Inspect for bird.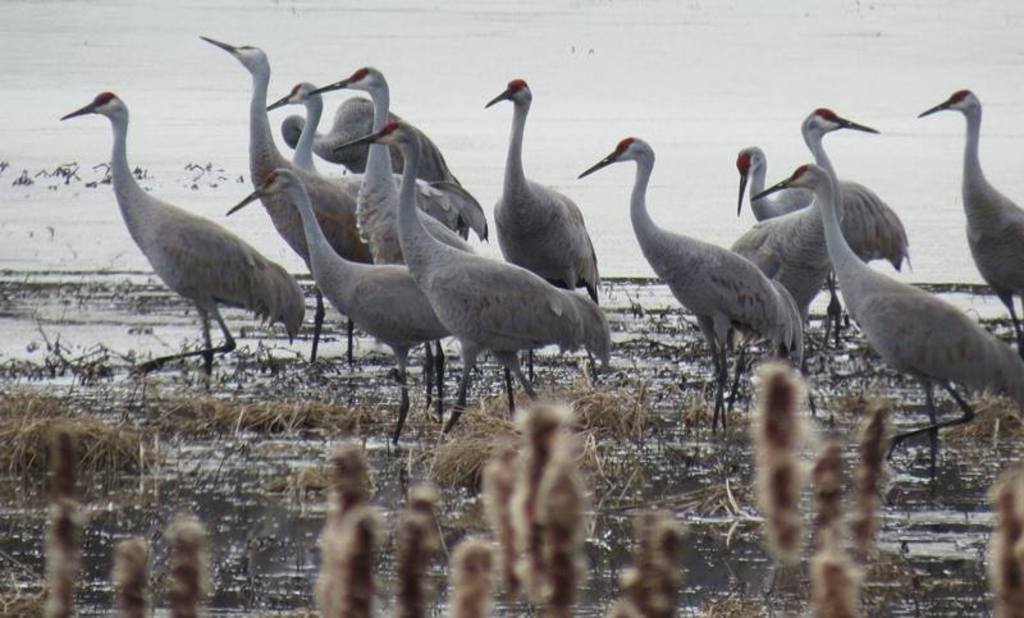
Inspection: BBox(326, 119, 612, 416).
